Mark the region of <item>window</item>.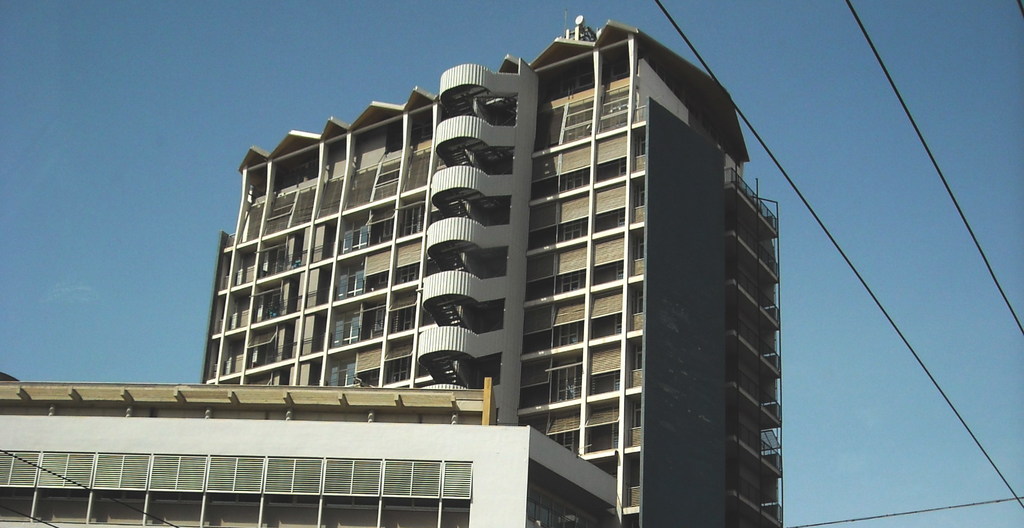
Region: pyautogui.locateOnScreen(625, 391, 643, 429).
